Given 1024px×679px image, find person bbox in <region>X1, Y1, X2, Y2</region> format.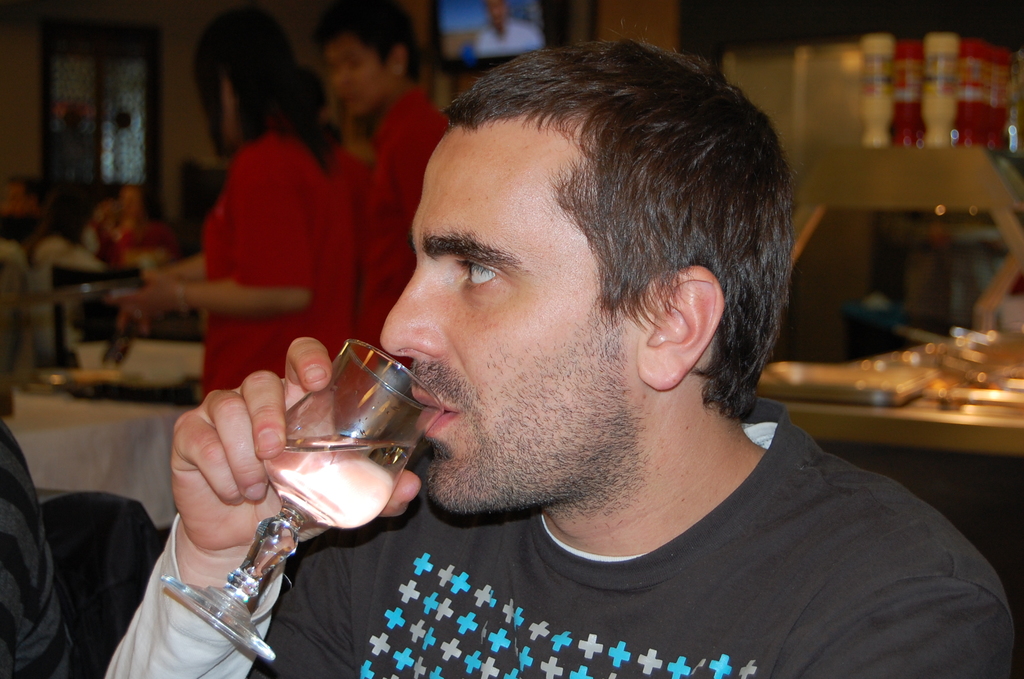
<region>321, 7, 454, 423</region>.
